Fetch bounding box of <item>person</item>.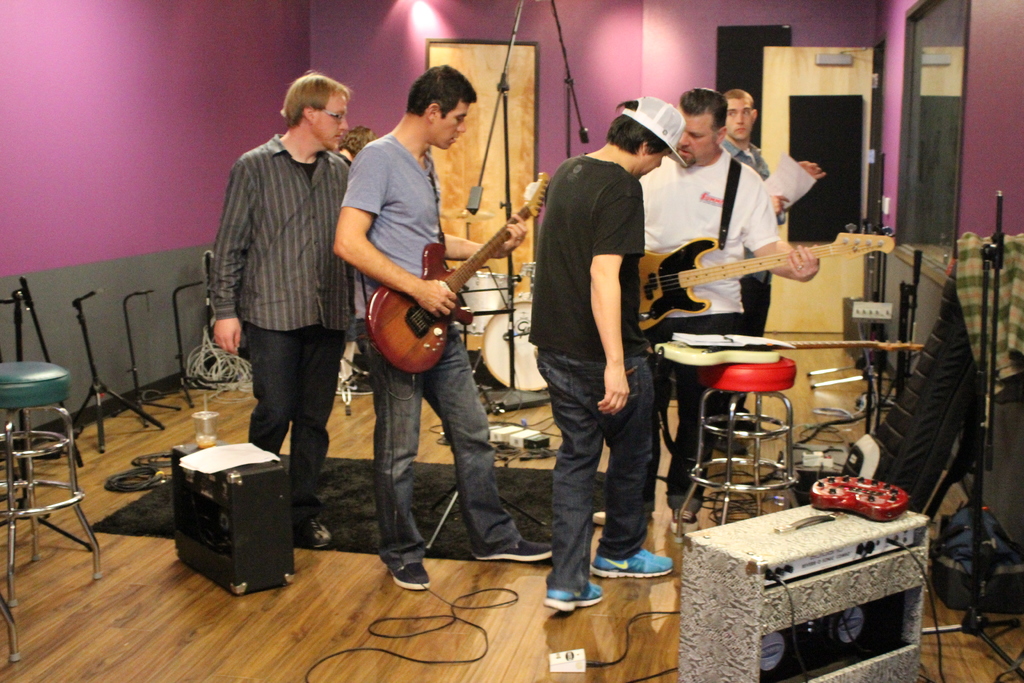
Bbox: bbox=(330, 66, 552, 591).
